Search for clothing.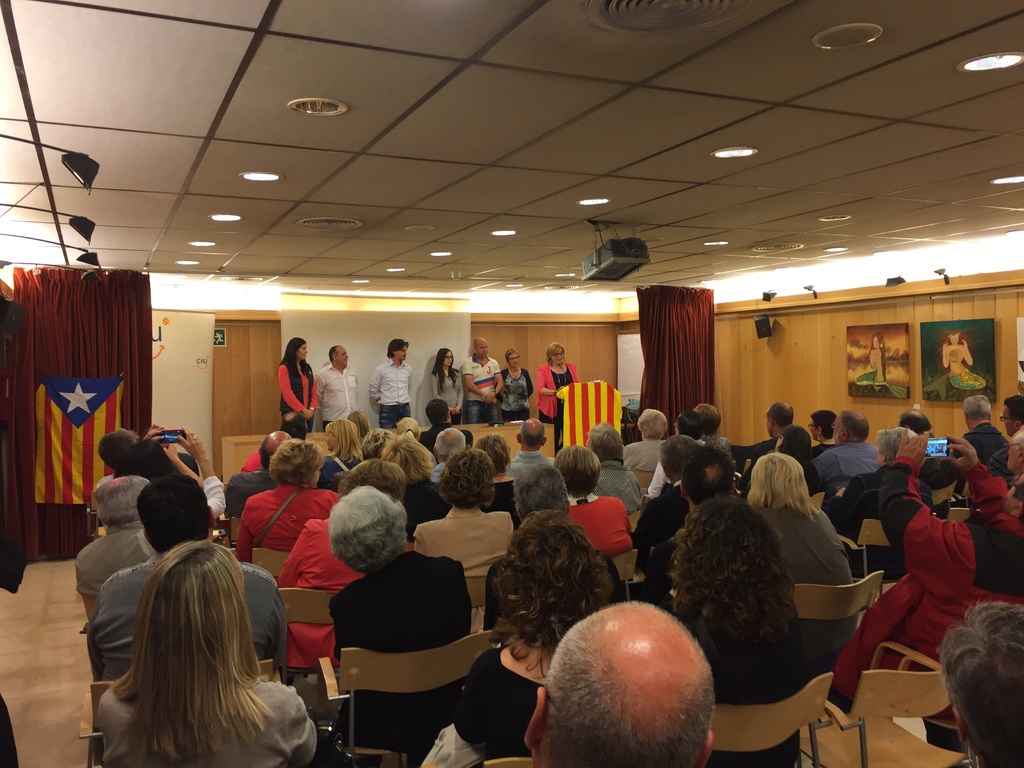
Found at x1=410, y1=504, x2=511, y2=634.
